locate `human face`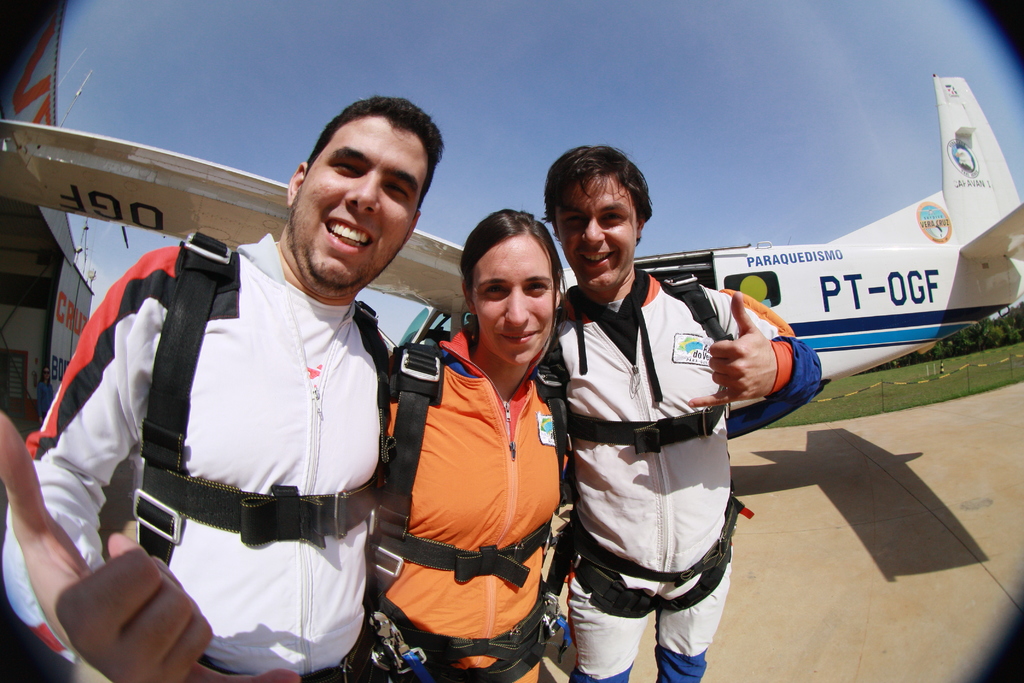
region(476, 233, 554, 363)
